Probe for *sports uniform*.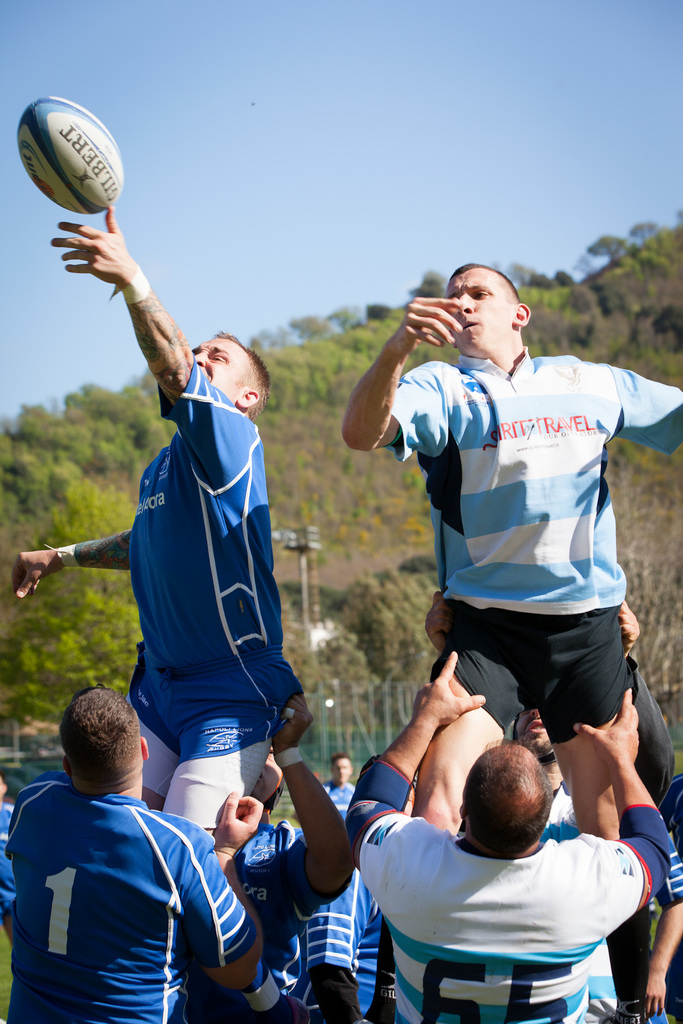
Probe result: pyautogui.locateOnScreen(128, 342, 296, 878).
